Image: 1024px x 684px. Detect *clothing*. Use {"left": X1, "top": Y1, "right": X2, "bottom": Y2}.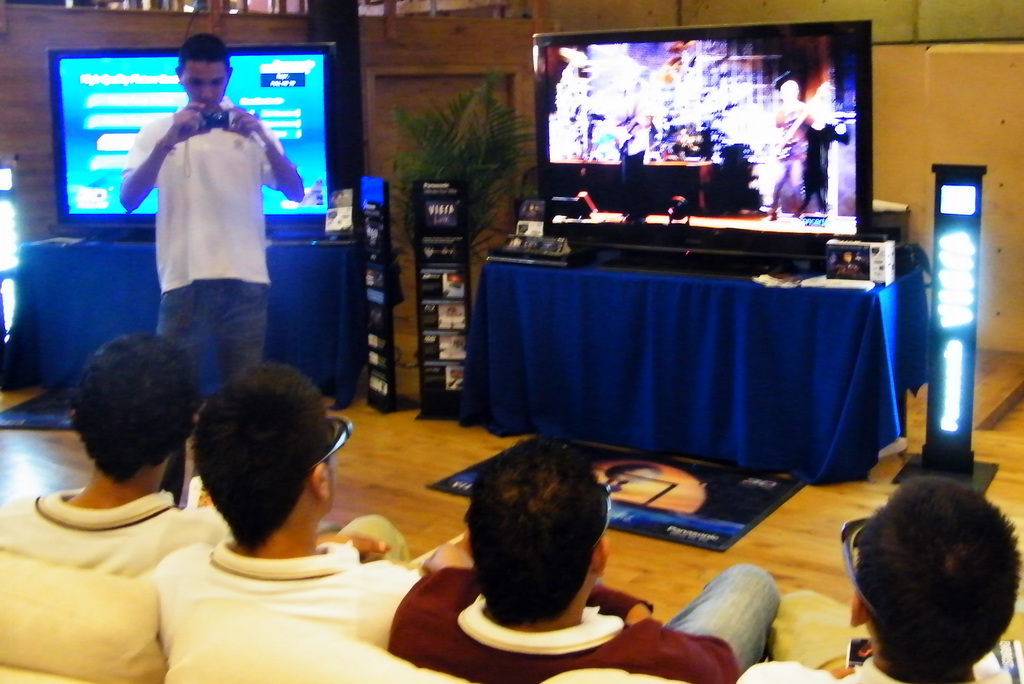
{"left": 770, "top": 104, "right": 808, "bottom": 217}.
